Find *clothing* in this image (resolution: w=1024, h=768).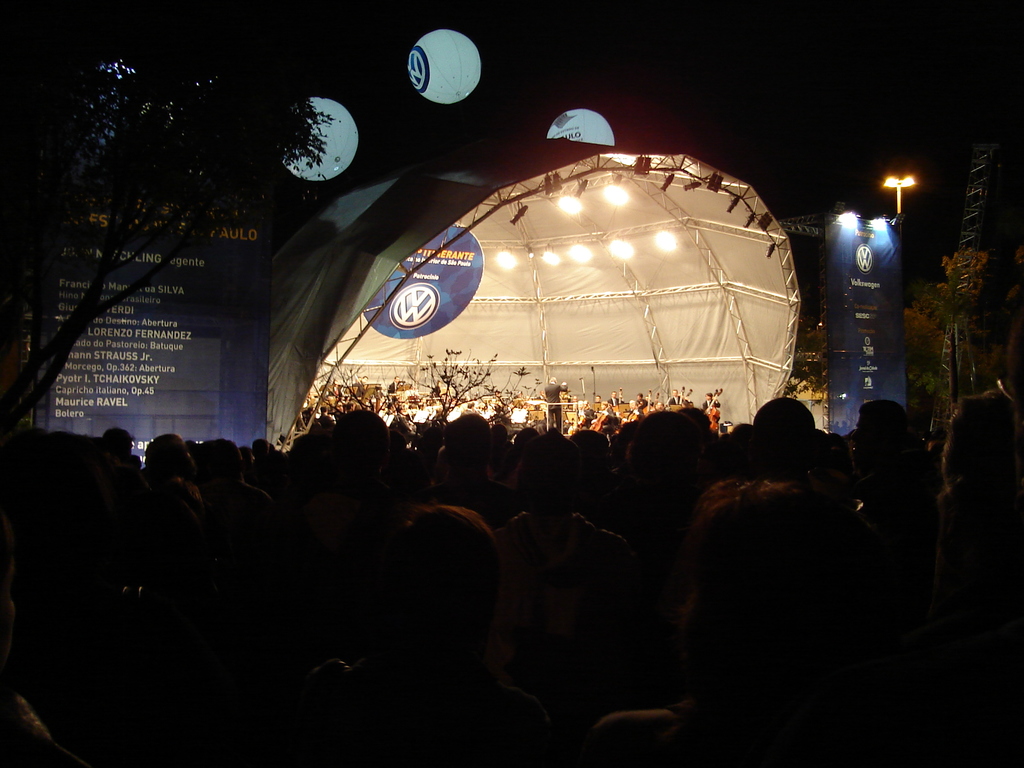
(543,377,556,431).
